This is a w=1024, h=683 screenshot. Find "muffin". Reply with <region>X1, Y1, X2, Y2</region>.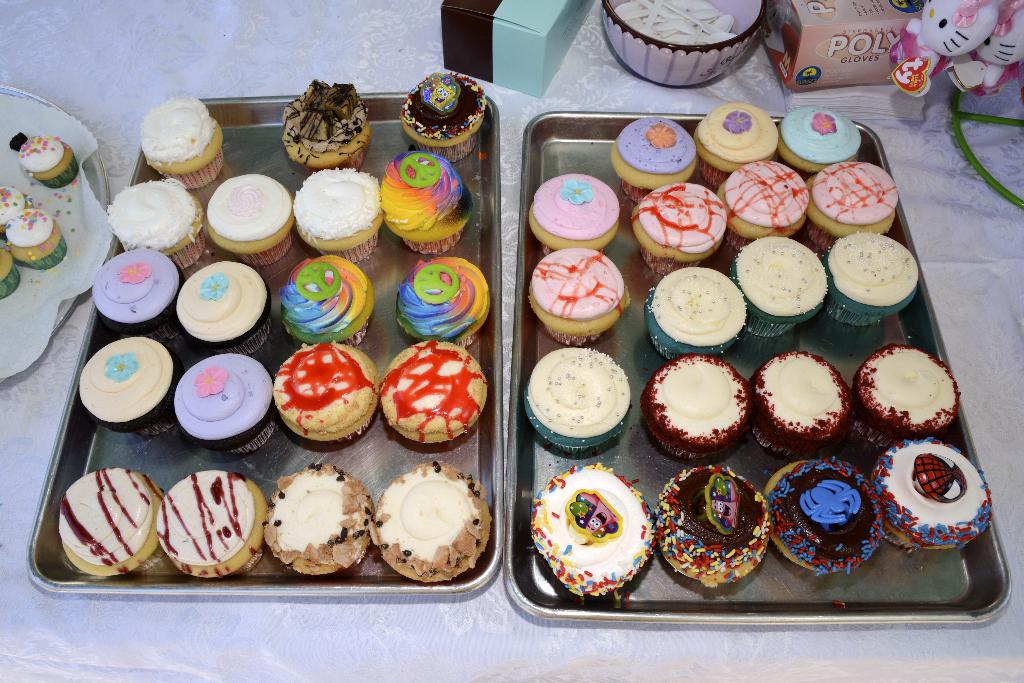
<region>609, 120, 701, 207</region>.
